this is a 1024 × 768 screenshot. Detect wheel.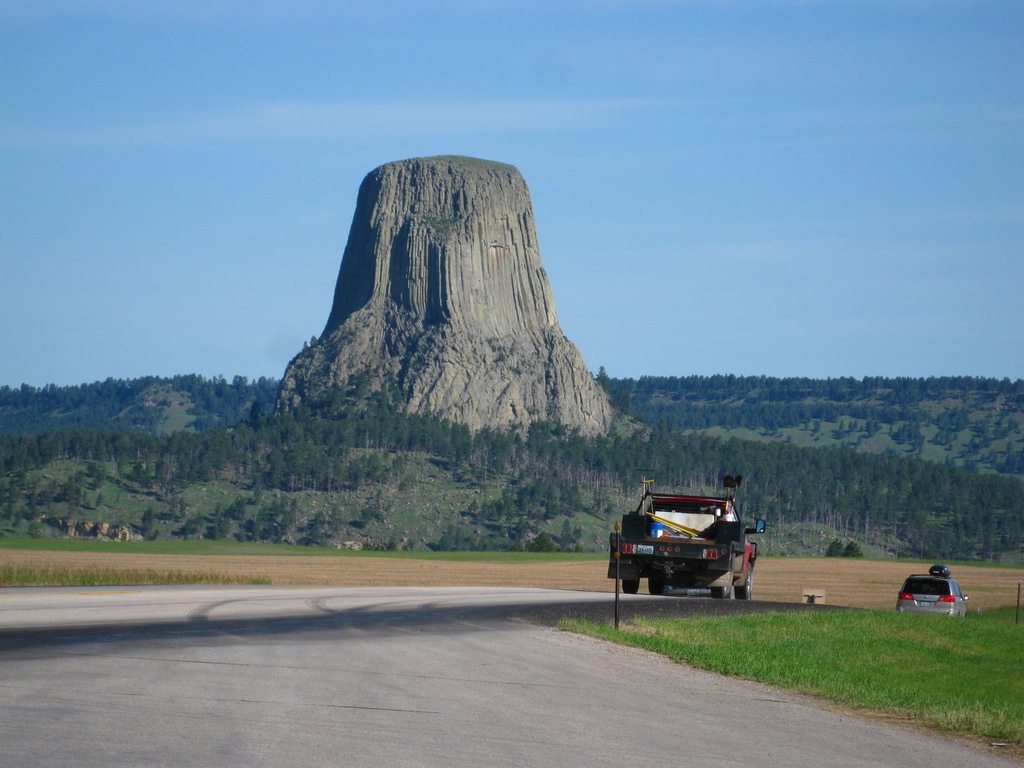
pyautogui.locateOnScreen(619, 573, 641, 595).
